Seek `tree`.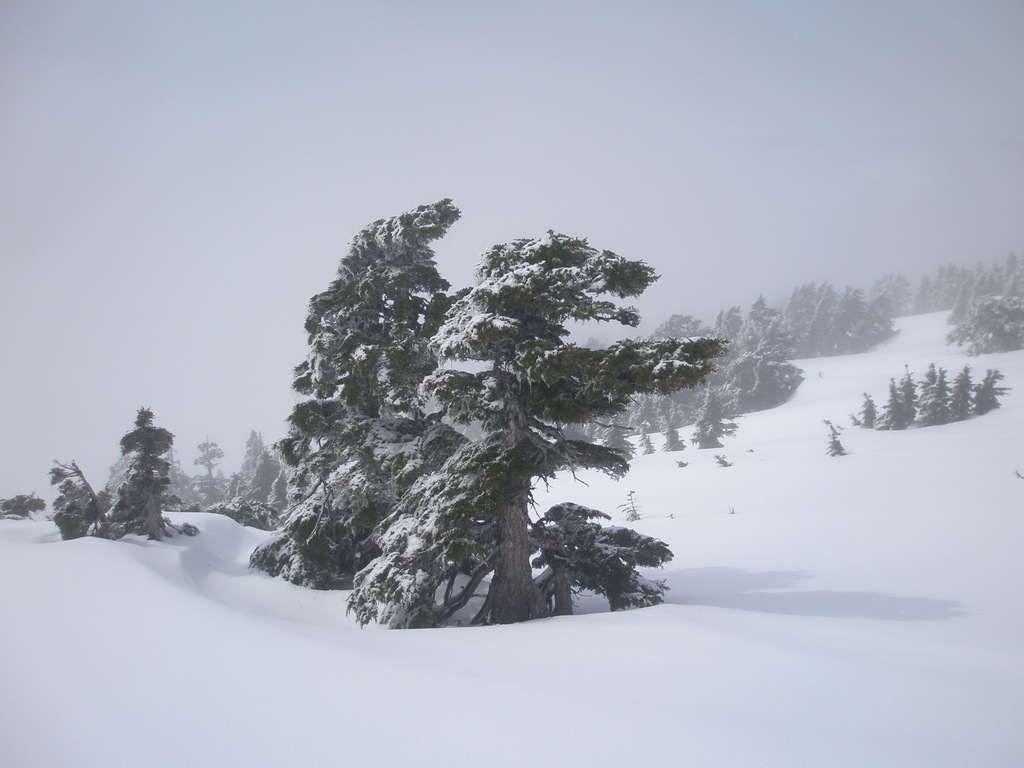
x1=44 y1=409 x2=207 y2=540.
